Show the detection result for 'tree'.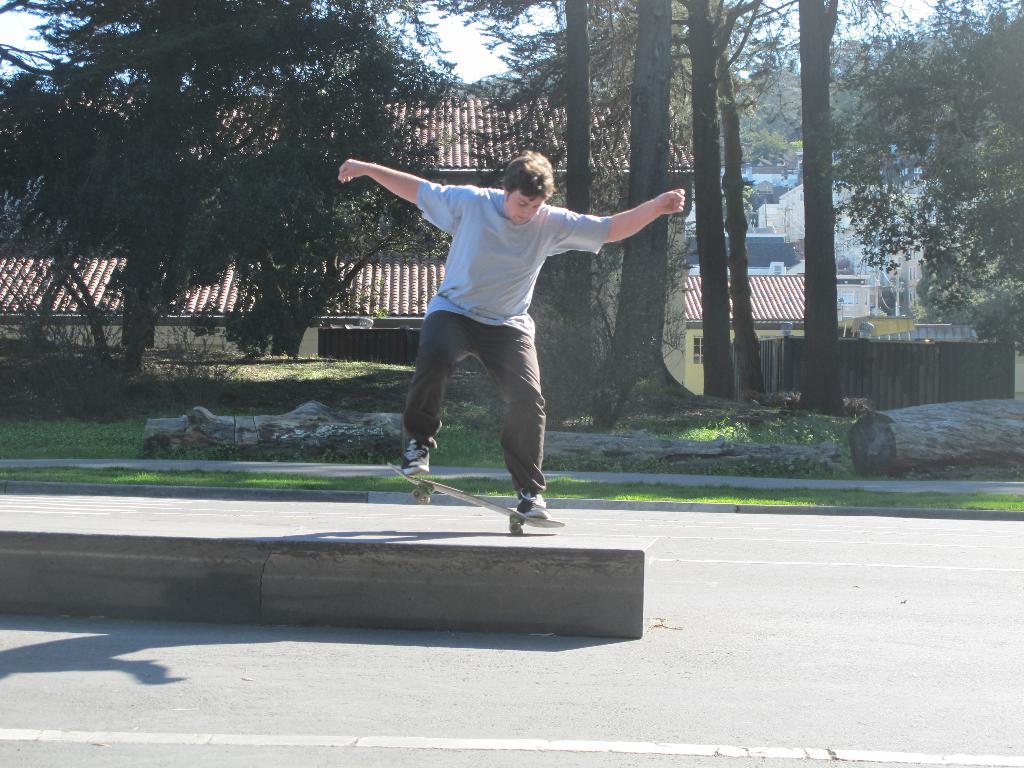
{"x1": 838, "y1": 44, "x2": 979, "y2": 362}.
